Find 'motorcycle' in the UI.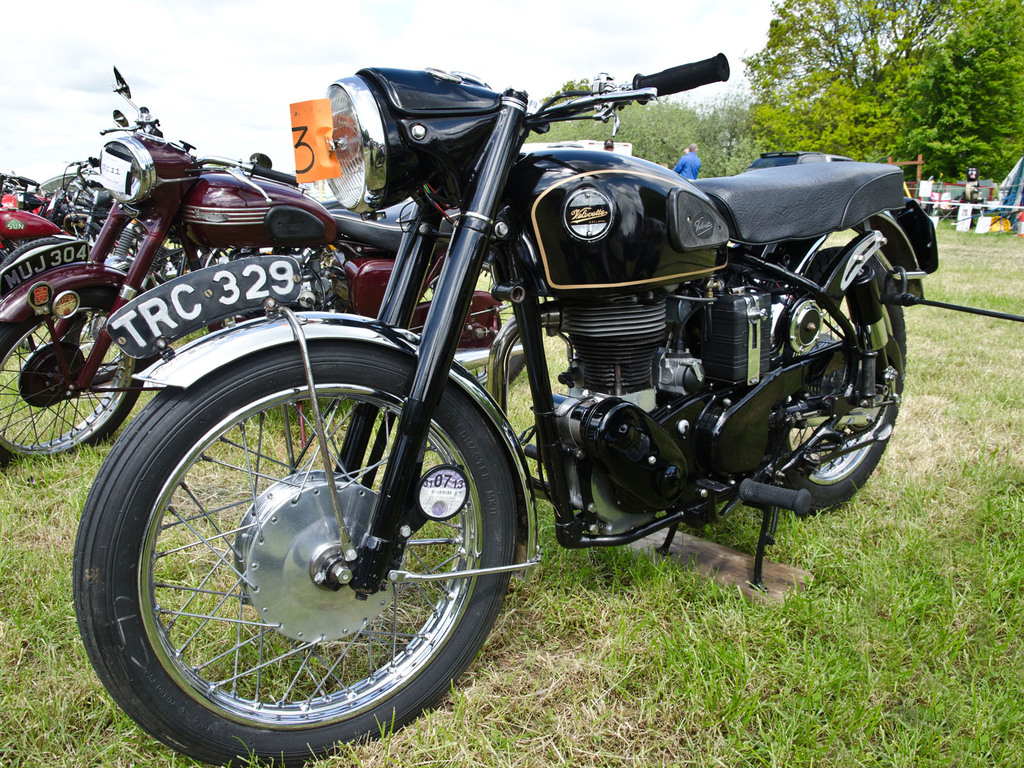
UI element at 63,177,95,229.
